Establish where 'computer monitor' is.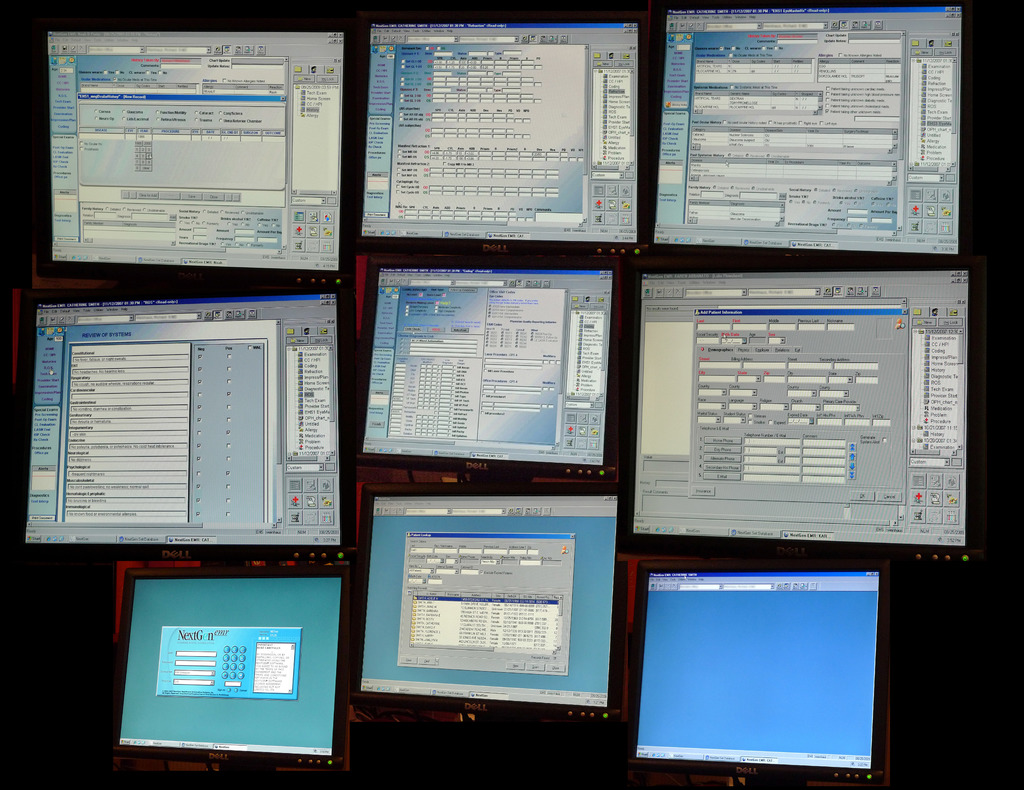
Established at (left=353, top=479, right=624, bottom=759).
